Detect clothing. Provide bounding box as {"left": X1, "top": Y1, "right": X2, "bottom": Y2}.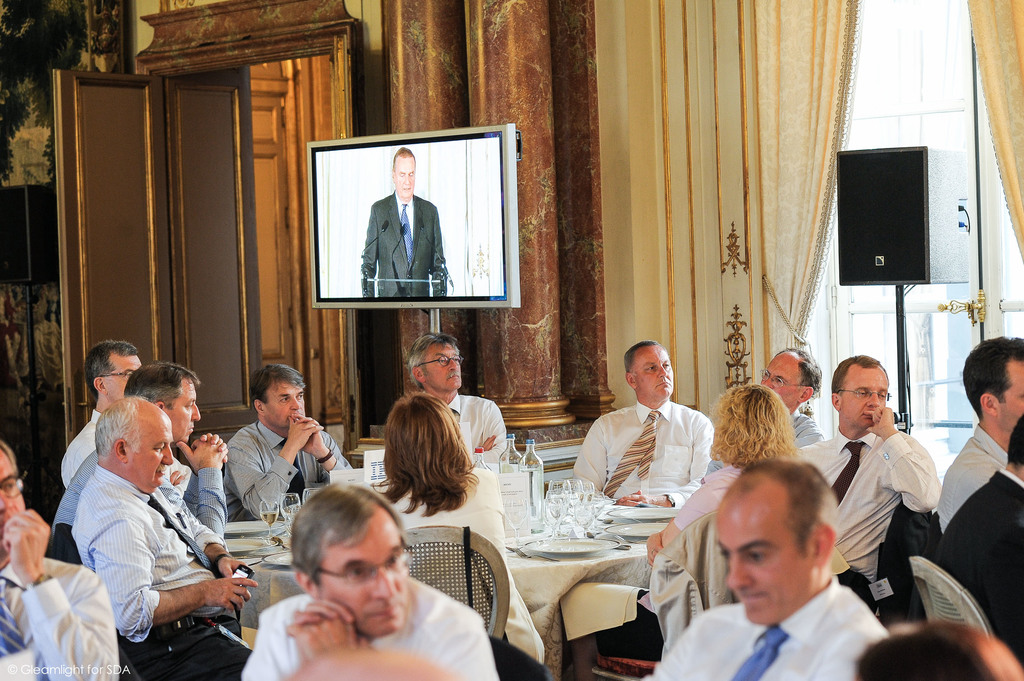
{"left": 449, "top": 394, "right": 513, "bottom": 468}.
